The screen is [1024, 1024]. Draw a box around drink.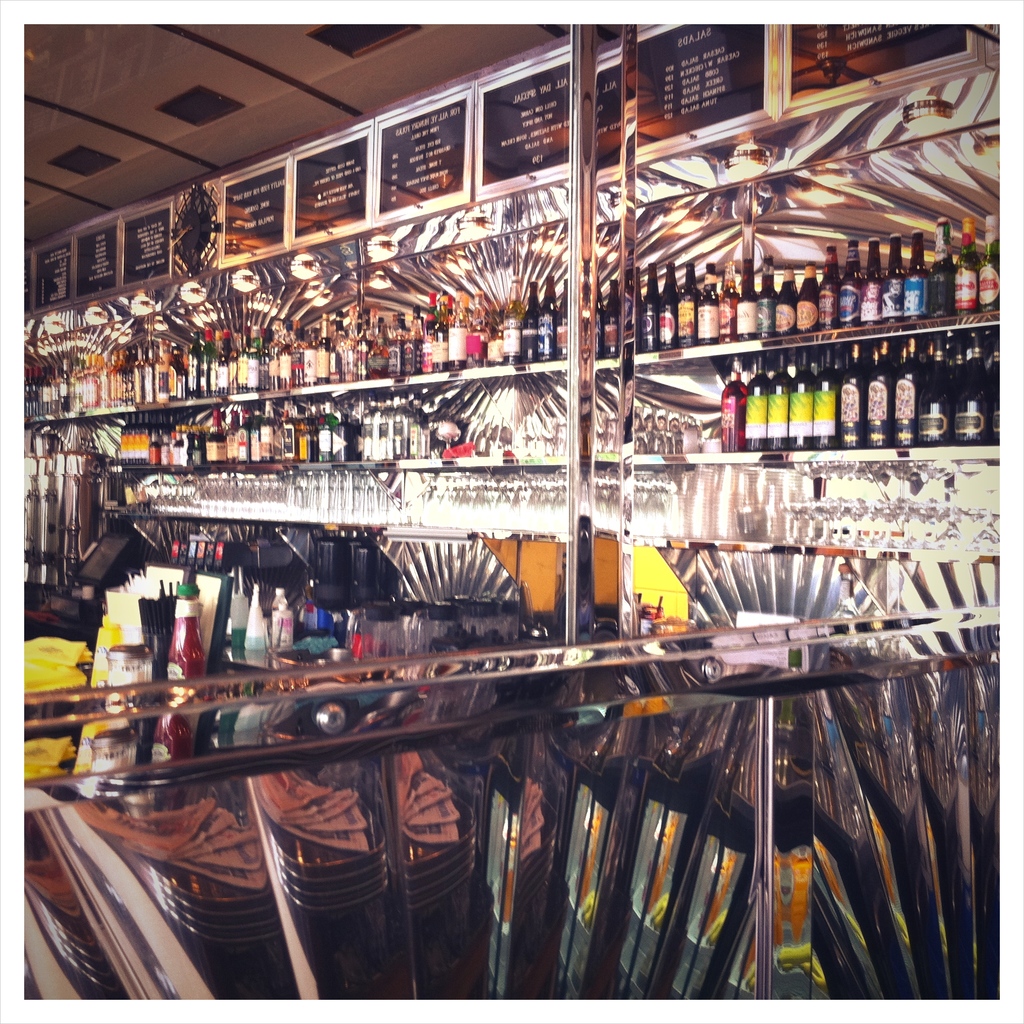
(724, 324, 1003, 454).
